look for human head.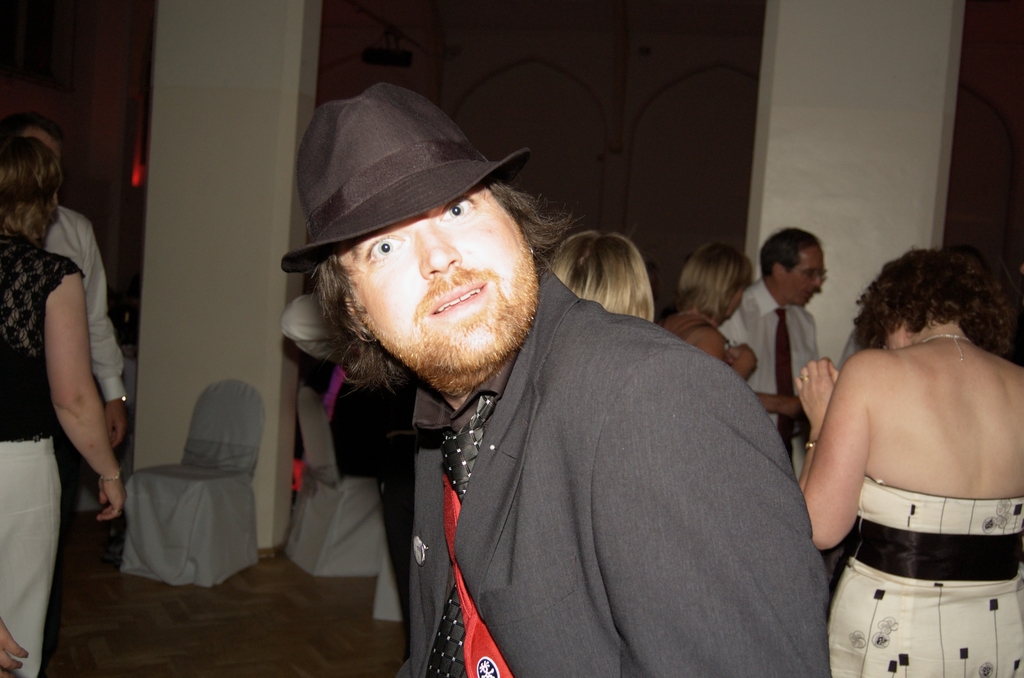
Found: rect(676, 242, 756, 318).
